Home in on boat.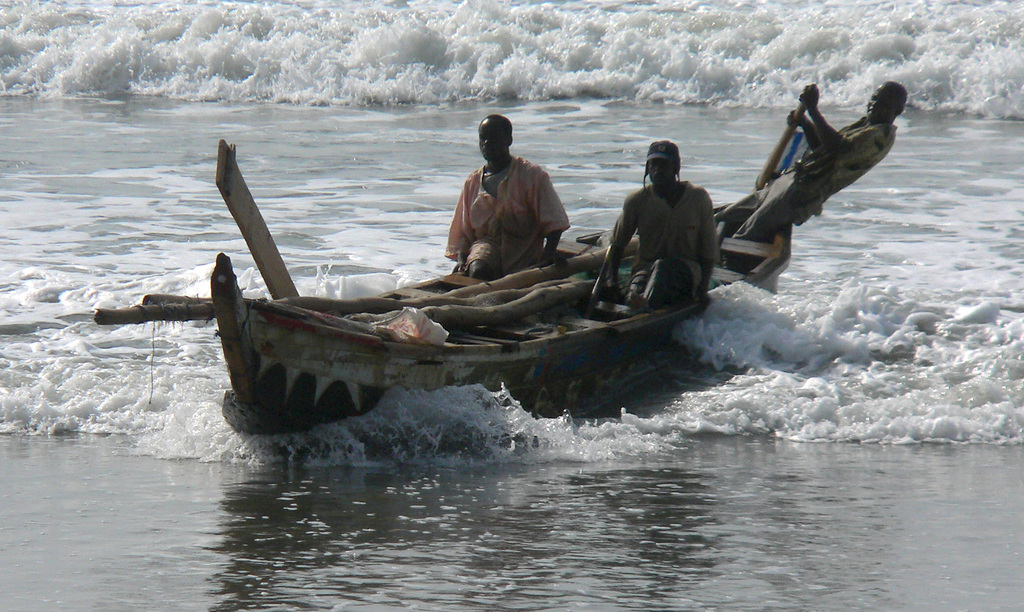
Homed in at <bbox>89, 75, 815, 434</bbox>.
